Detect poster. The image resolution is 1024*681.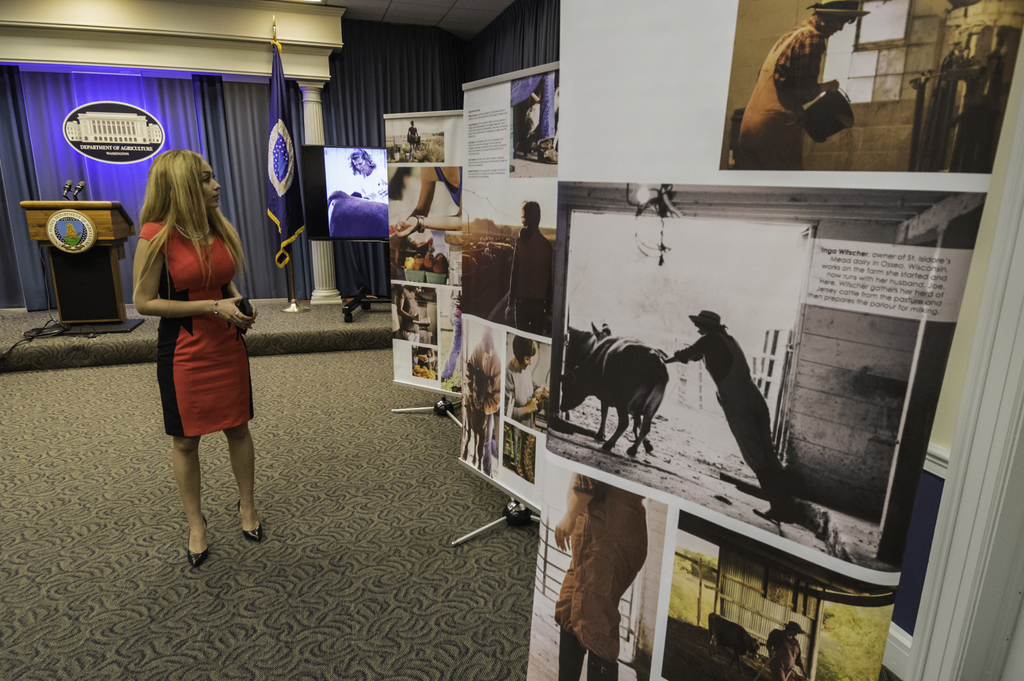
660 511 899 680.
